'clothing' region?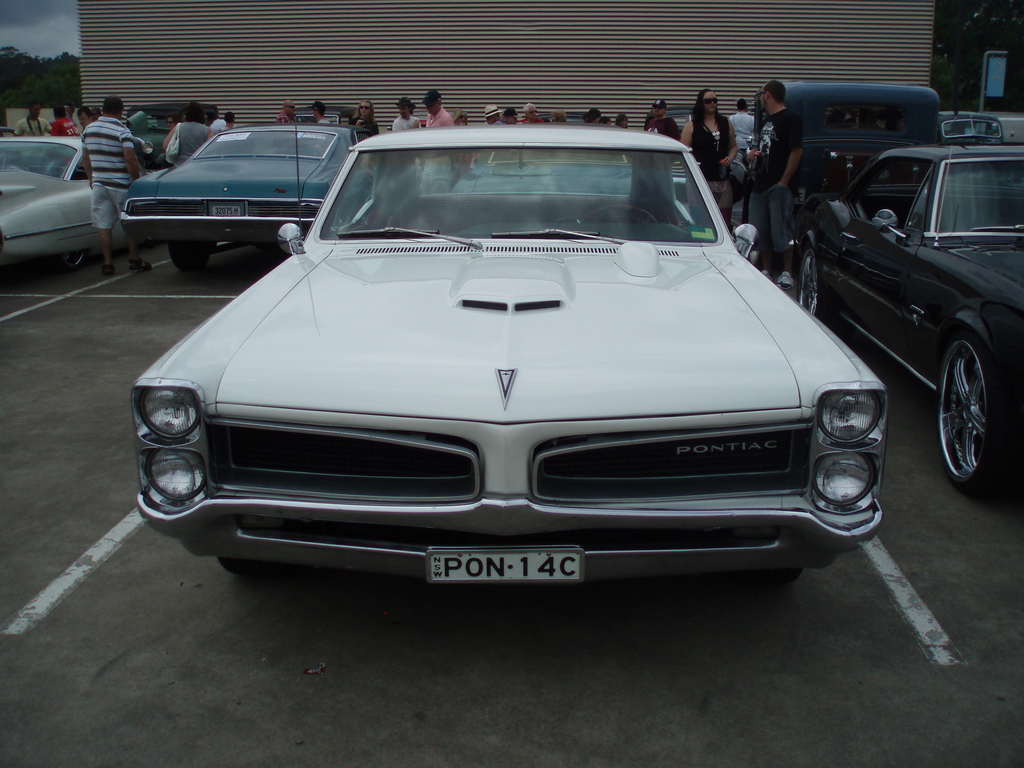
l=52, t=115, r=81, b=136
